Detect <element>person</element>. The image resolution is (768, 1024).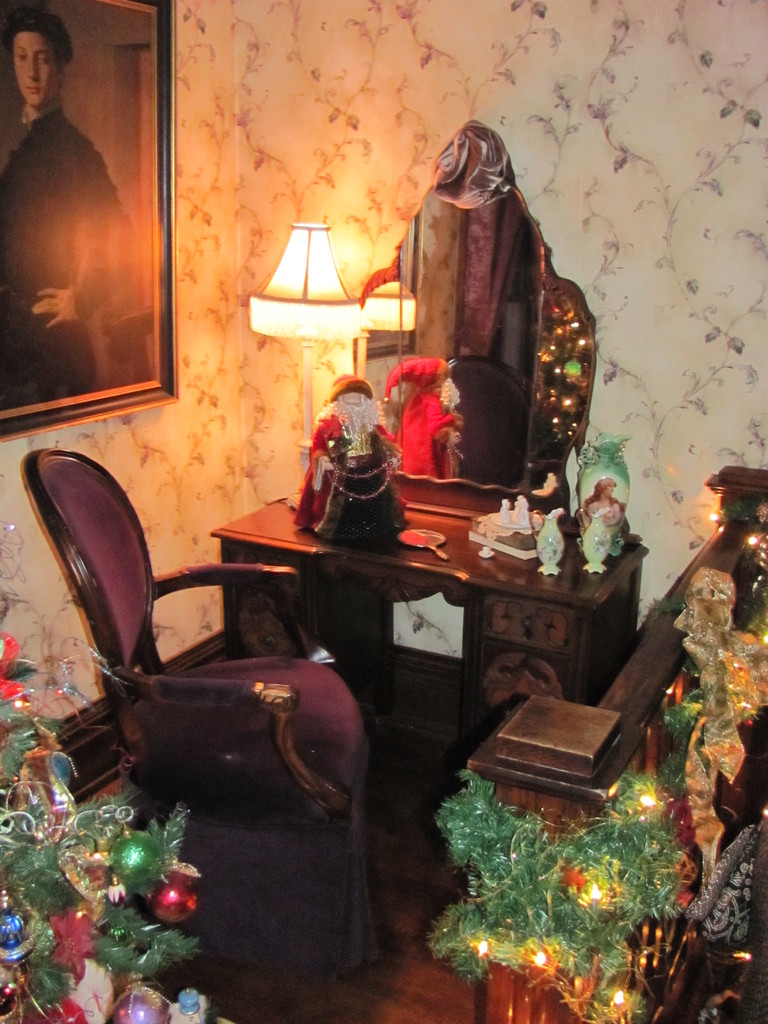
bbox=(0, 6, 131, 401).
